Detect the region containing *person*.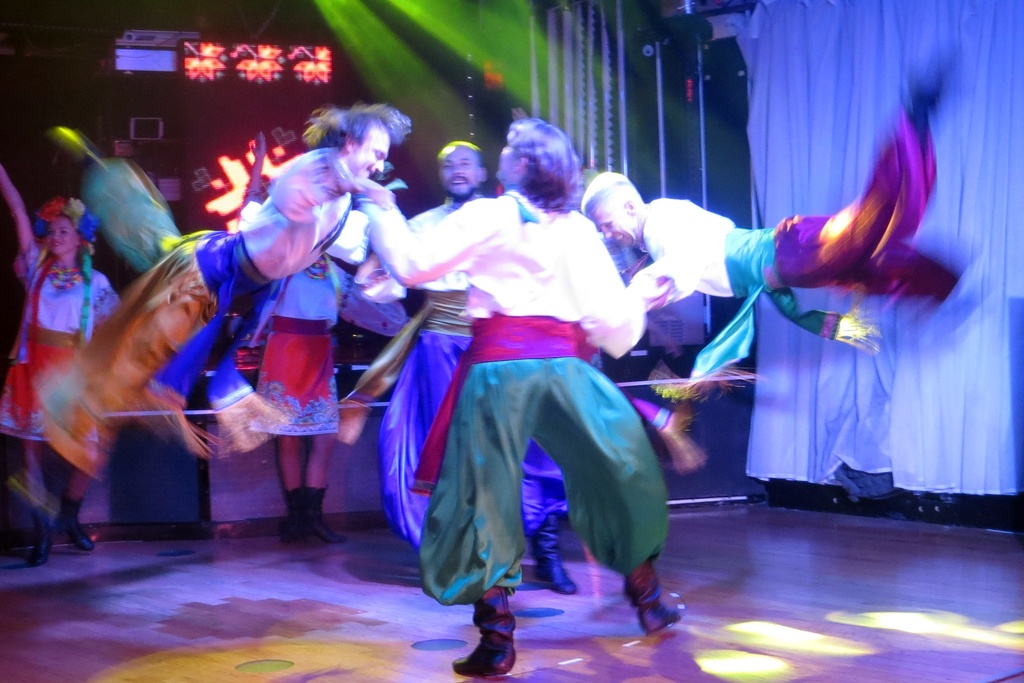
(254, 256, 404, 550).
